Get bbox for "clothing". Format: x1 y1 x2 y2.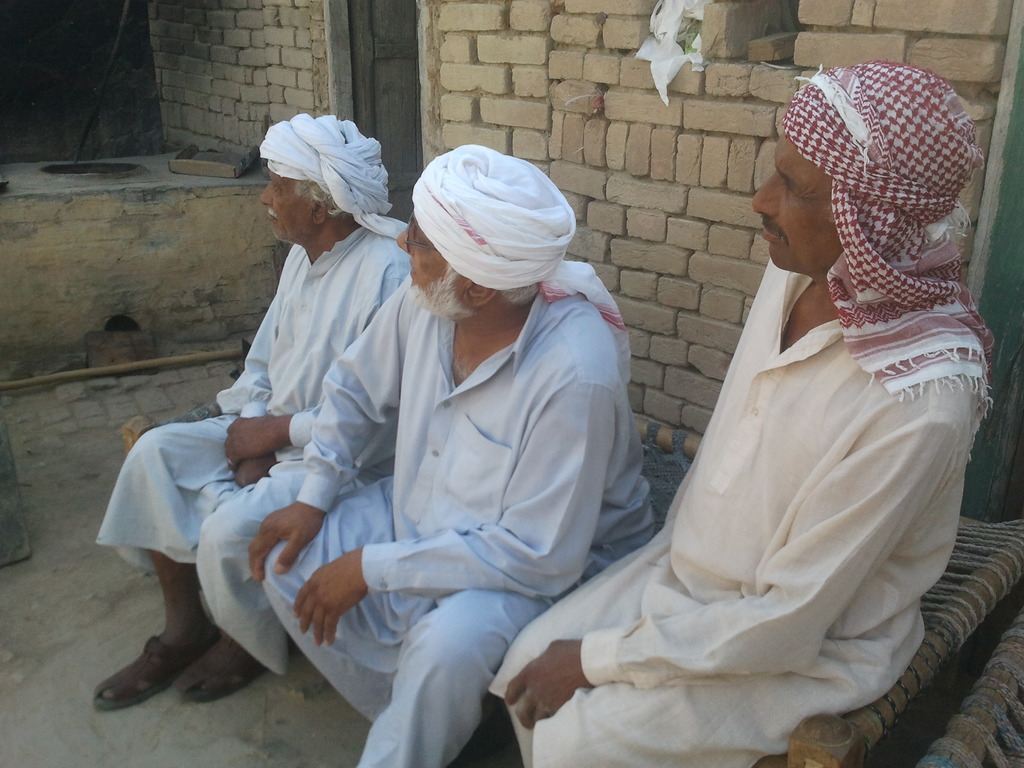
255 268 660 767.
